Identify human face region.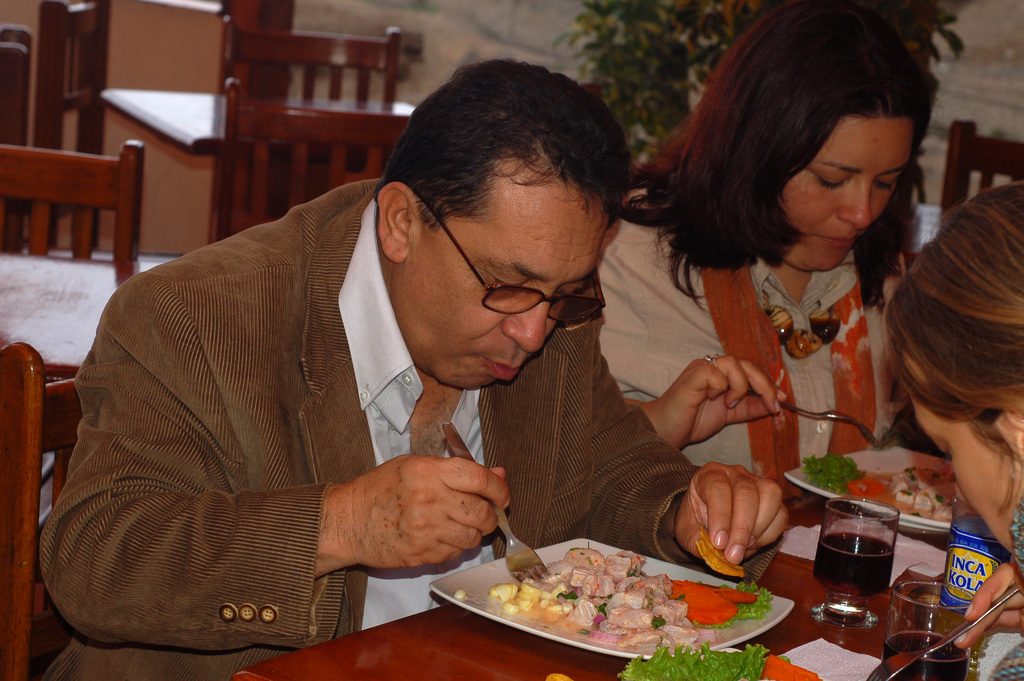
Region: Rect(900, 347, 1023, 564).
